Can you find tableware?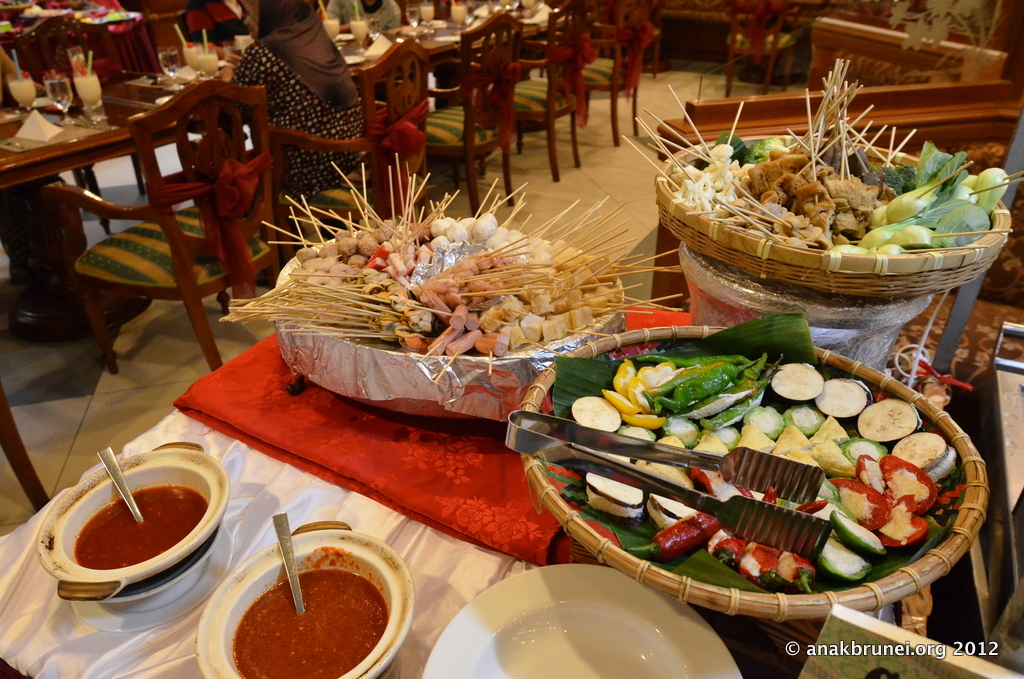
Yes, bounding box: {"x1": 191, "y1": 525, "x2": 414, "y2": 678}.
